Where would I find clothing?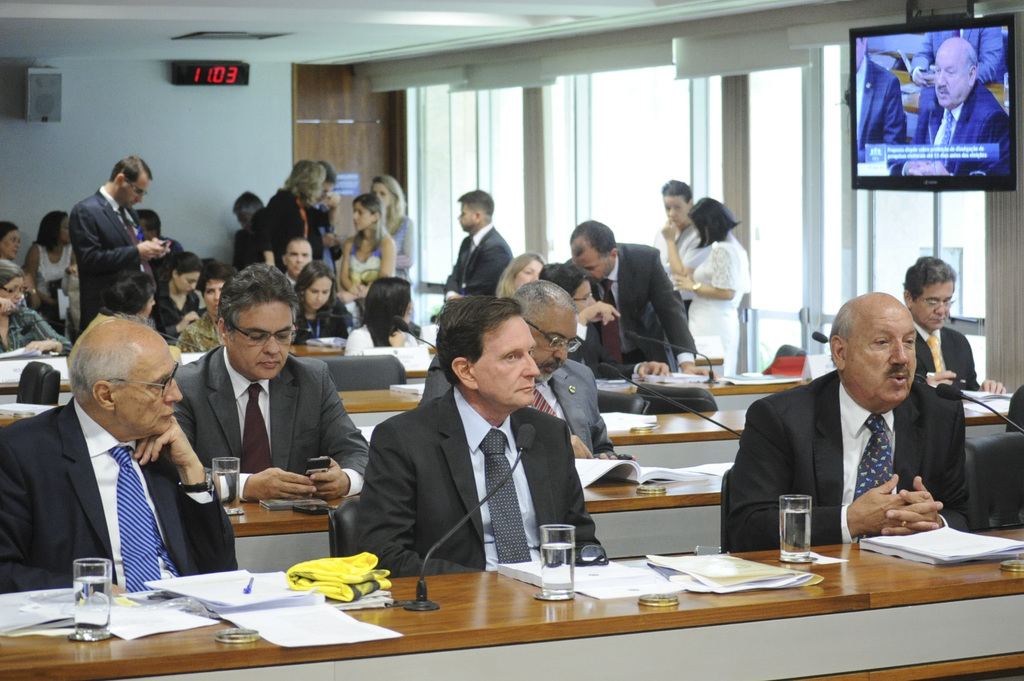
At l=344, t=234, r=383, b=291.
